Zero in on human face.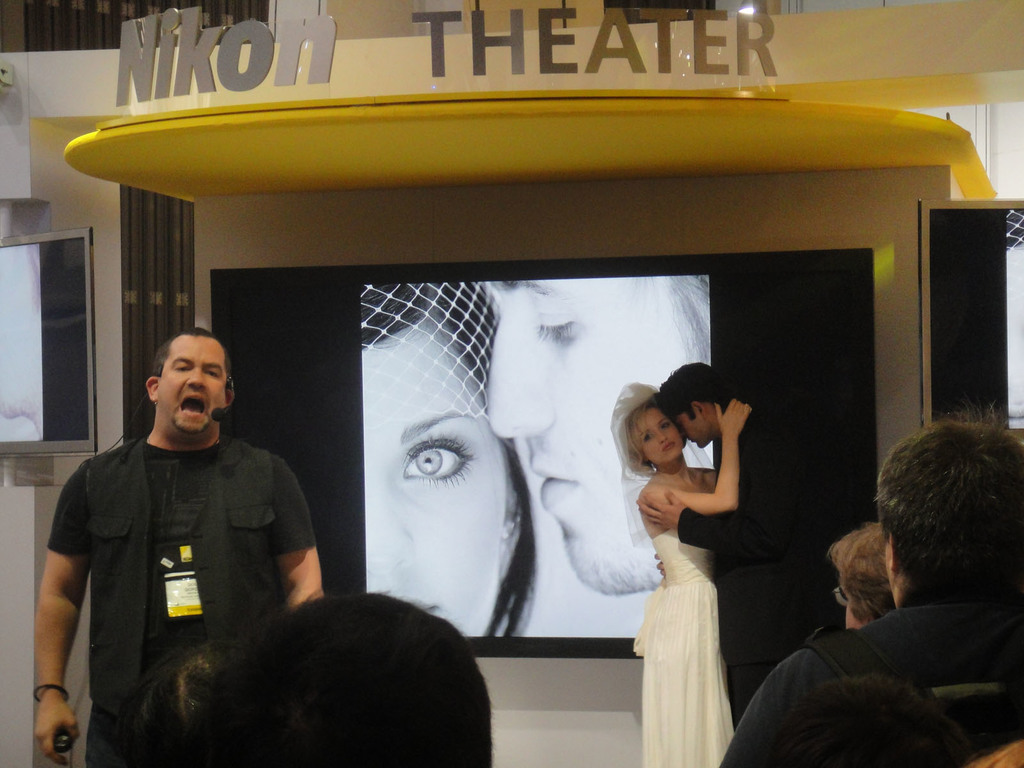
Zeroed in: rect(156, 339, 227, 435).
